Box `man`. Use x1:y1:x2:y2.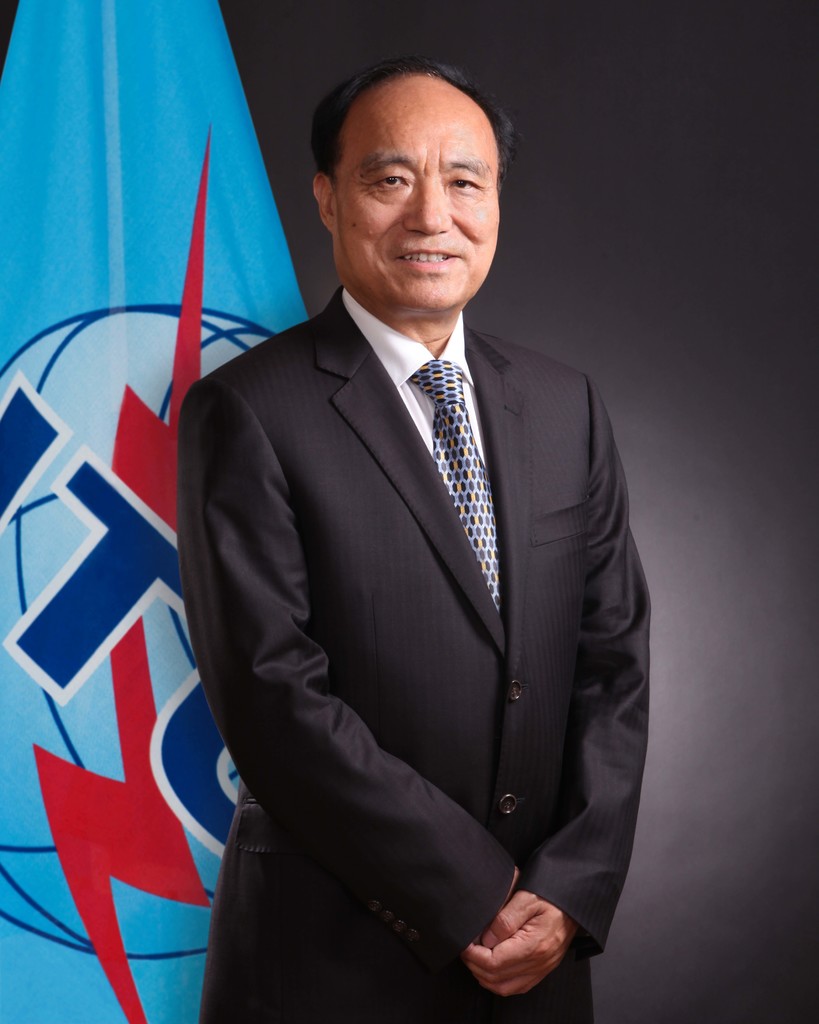
173:67:655:1023.
